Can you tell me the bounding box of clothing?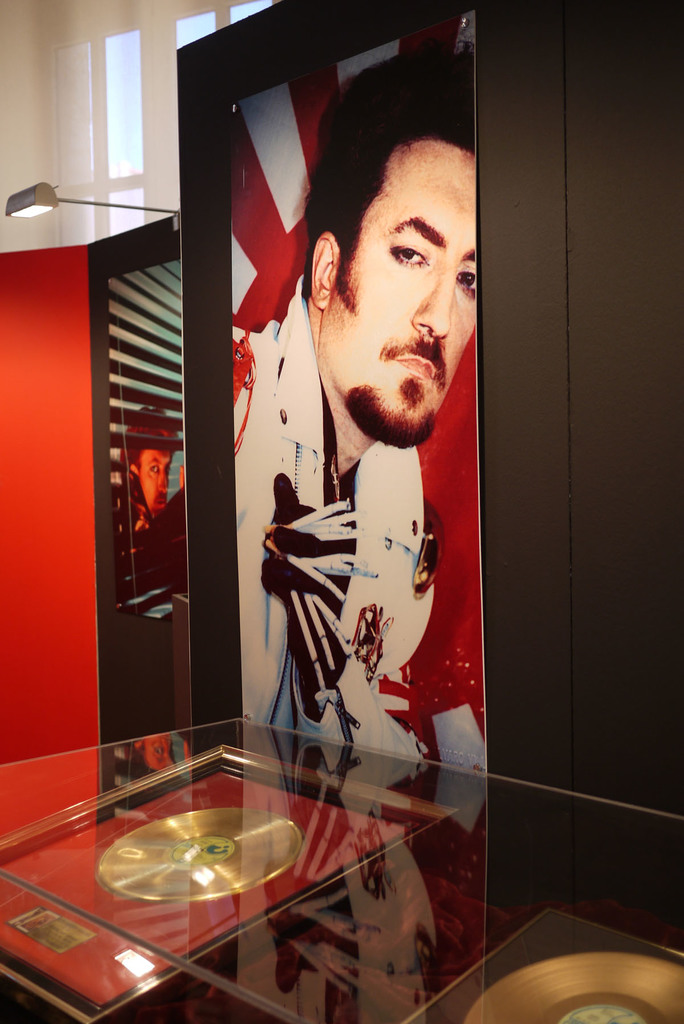
rect(113, 486, 178, 589).
